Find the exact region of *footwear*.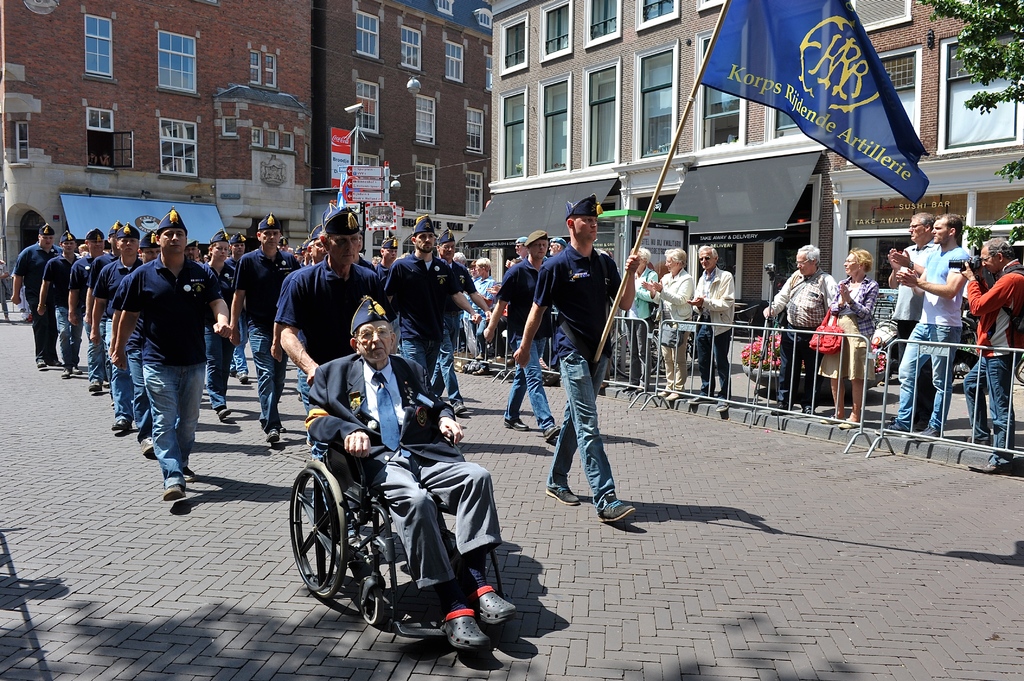
Exact region: (x1=163, y1=478, x2=191, y2=502).
